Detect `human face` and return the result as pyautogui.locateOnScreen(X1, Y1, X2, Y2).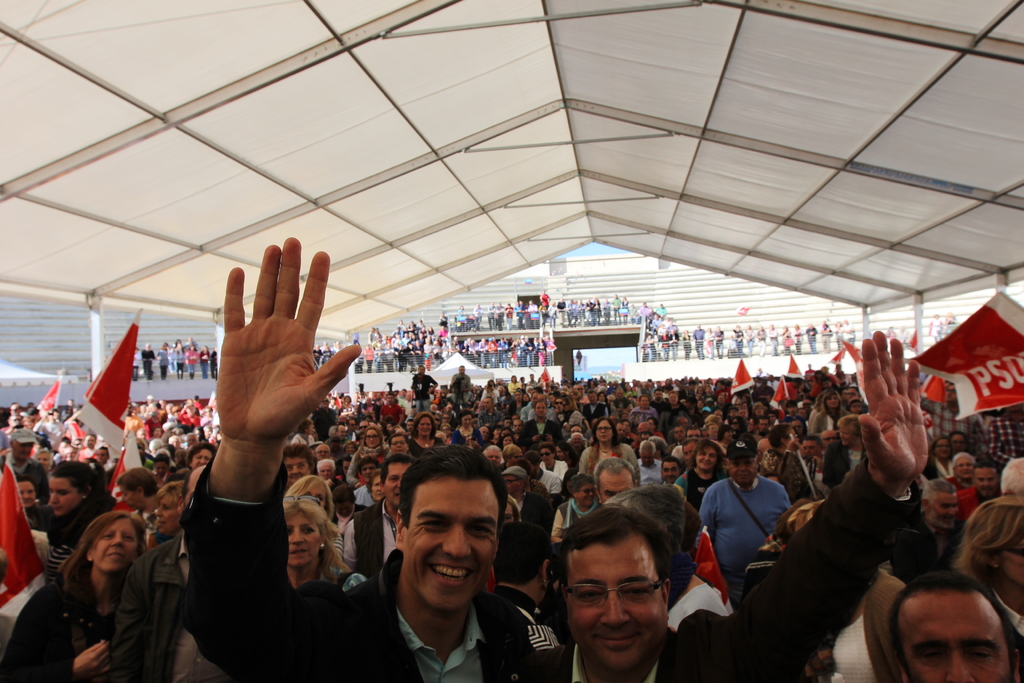
pyautogui.locateOnScreen(662, 461, 678, 483).
